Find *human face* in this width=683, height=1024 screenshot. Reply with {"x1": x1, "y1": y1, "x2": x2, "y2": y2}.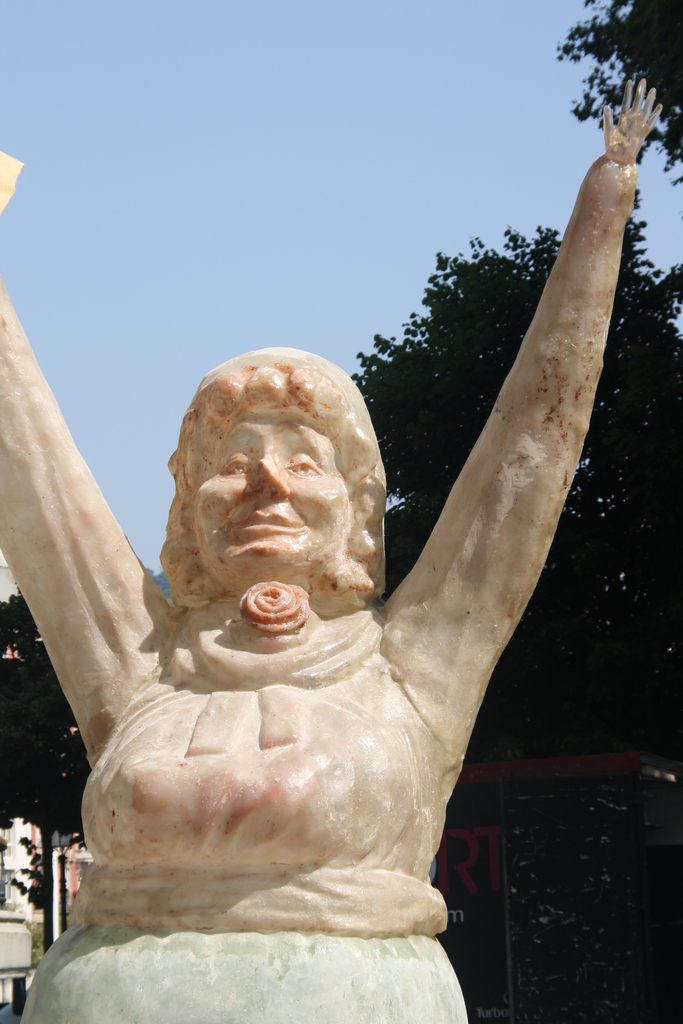
{"x1": 192, "y1": 406, "x2": 351, "y2": 583}.
